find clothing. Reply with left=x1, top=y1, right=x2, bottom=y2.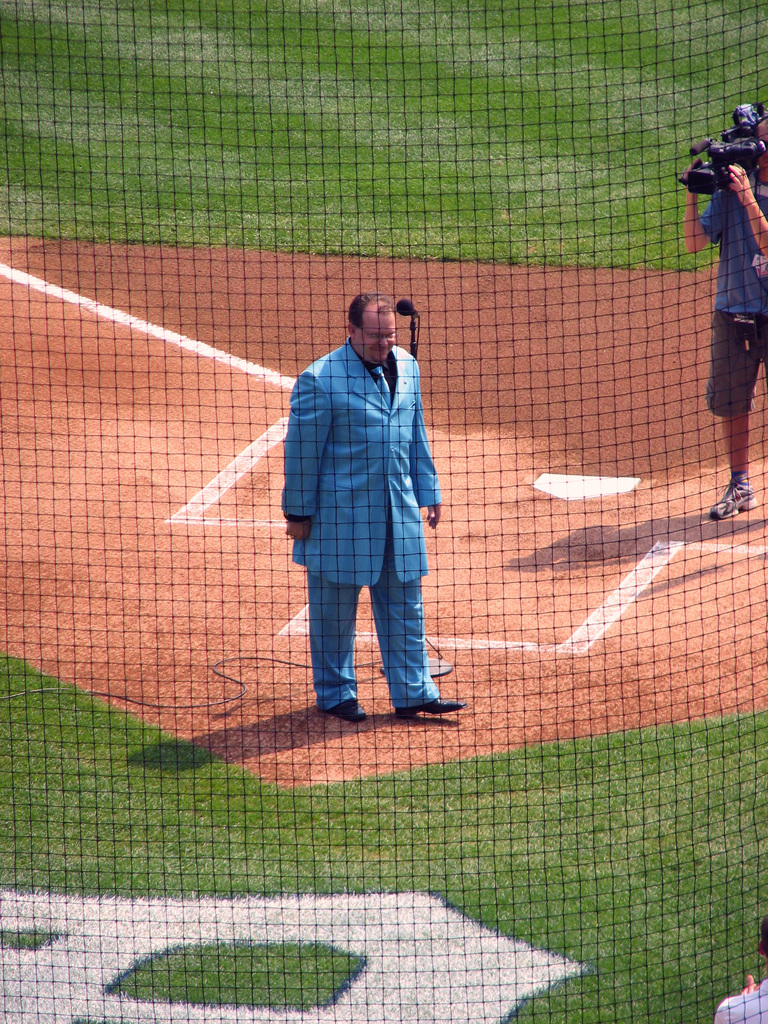
left=275, top=339, right=437, bottom=713.
